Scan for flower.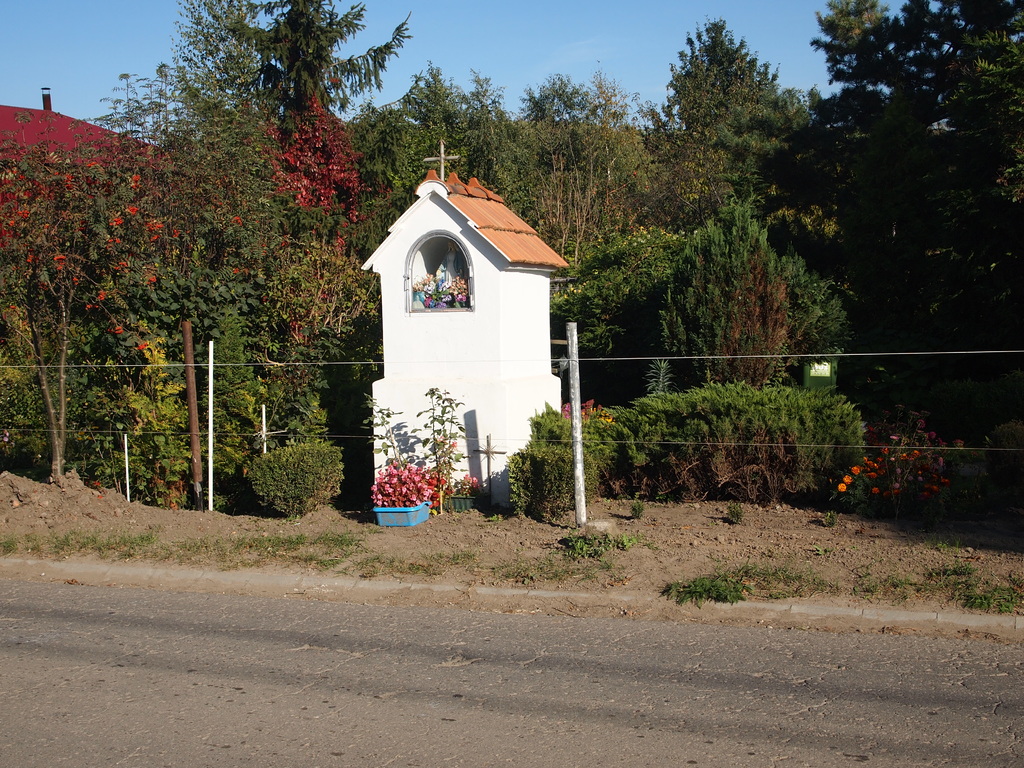
Scan result: <region>943, 478, 950, 486</region>.
